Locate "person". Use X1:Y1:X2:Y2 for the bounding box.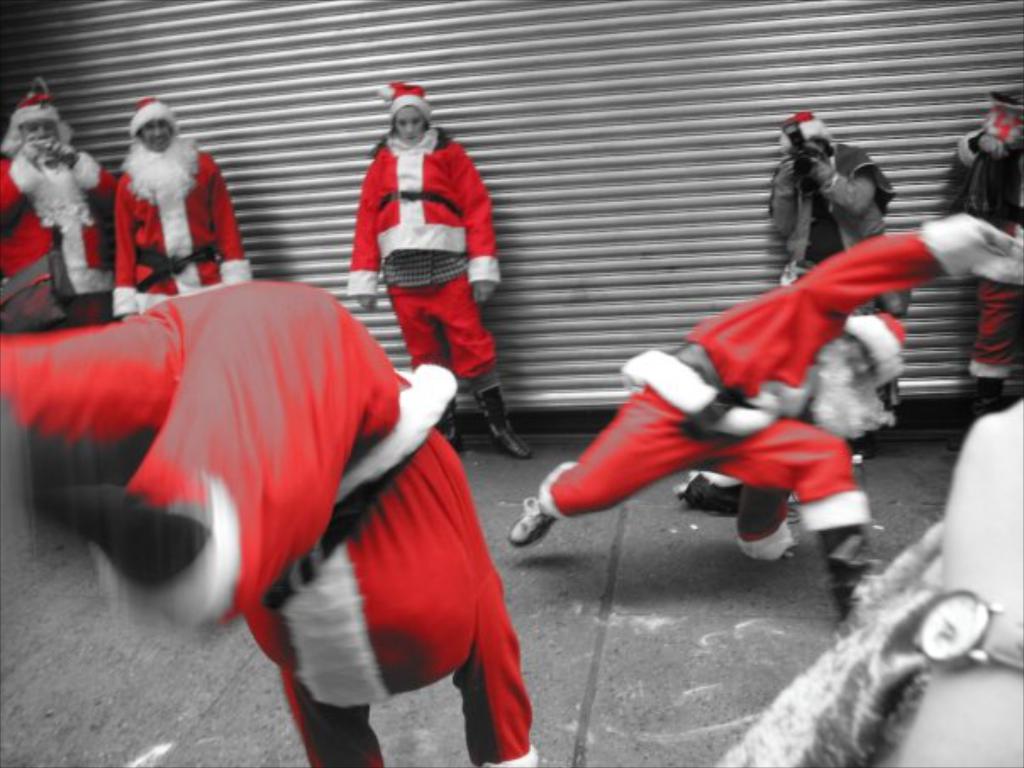
351:80:502:424.
